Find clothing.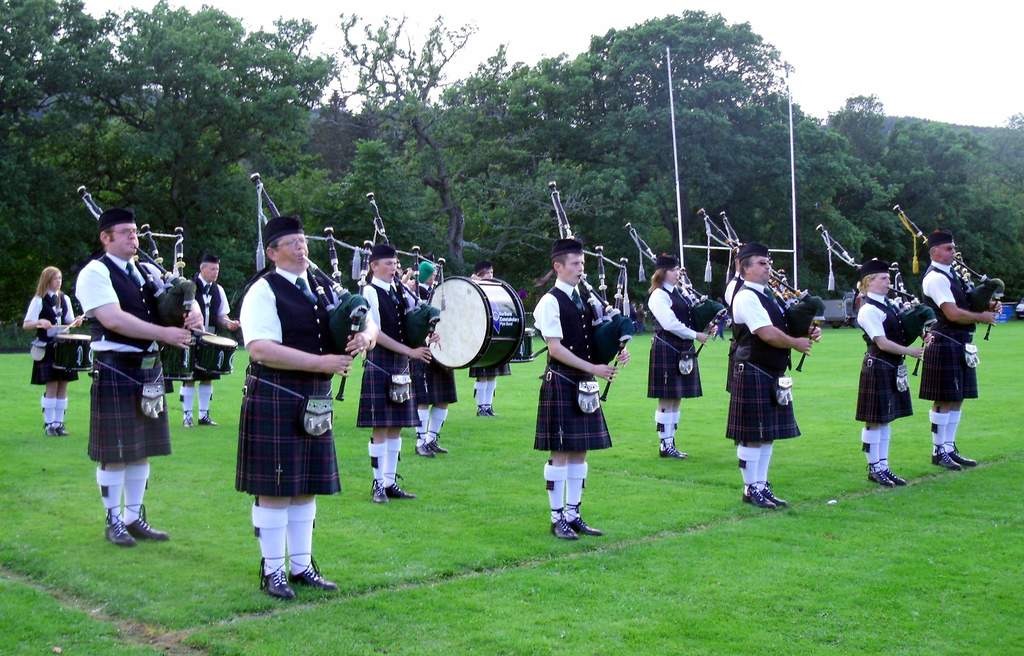
select_region(399, 281, 467, 409).
